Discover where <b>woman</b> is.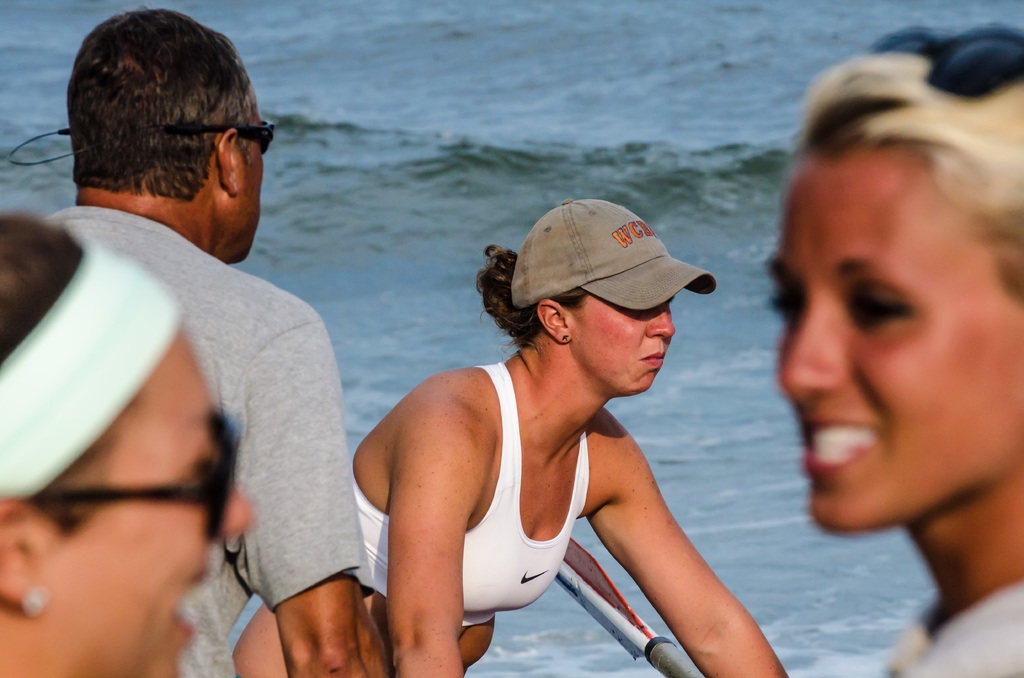
Discovered at [0,209,253,677].
